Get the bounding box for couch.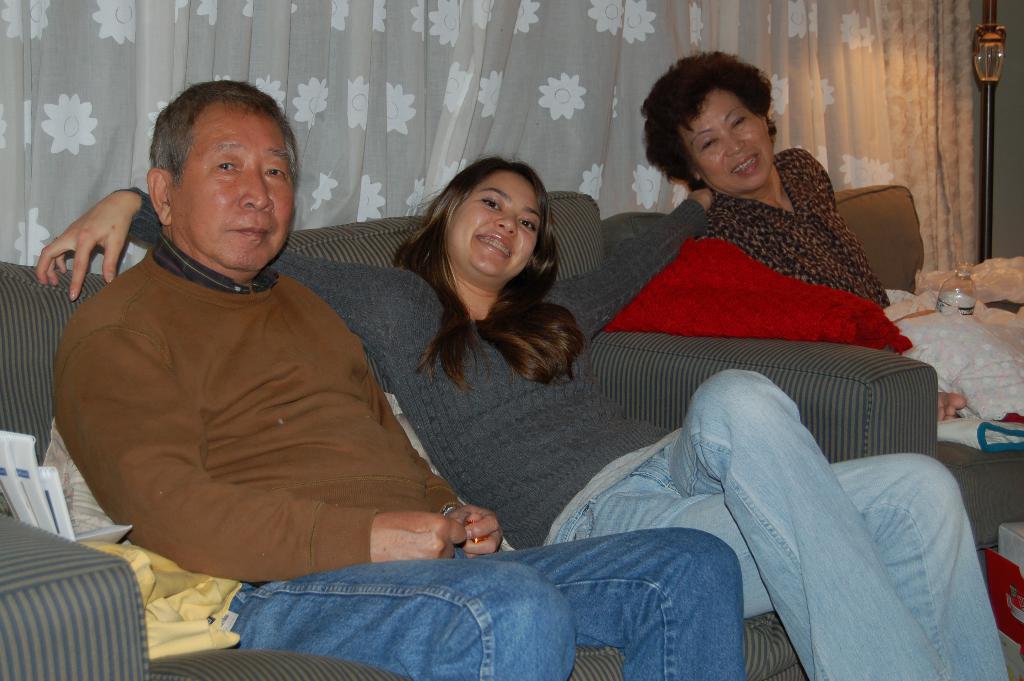
left=0, top=185, right=1023, bottom=680.
